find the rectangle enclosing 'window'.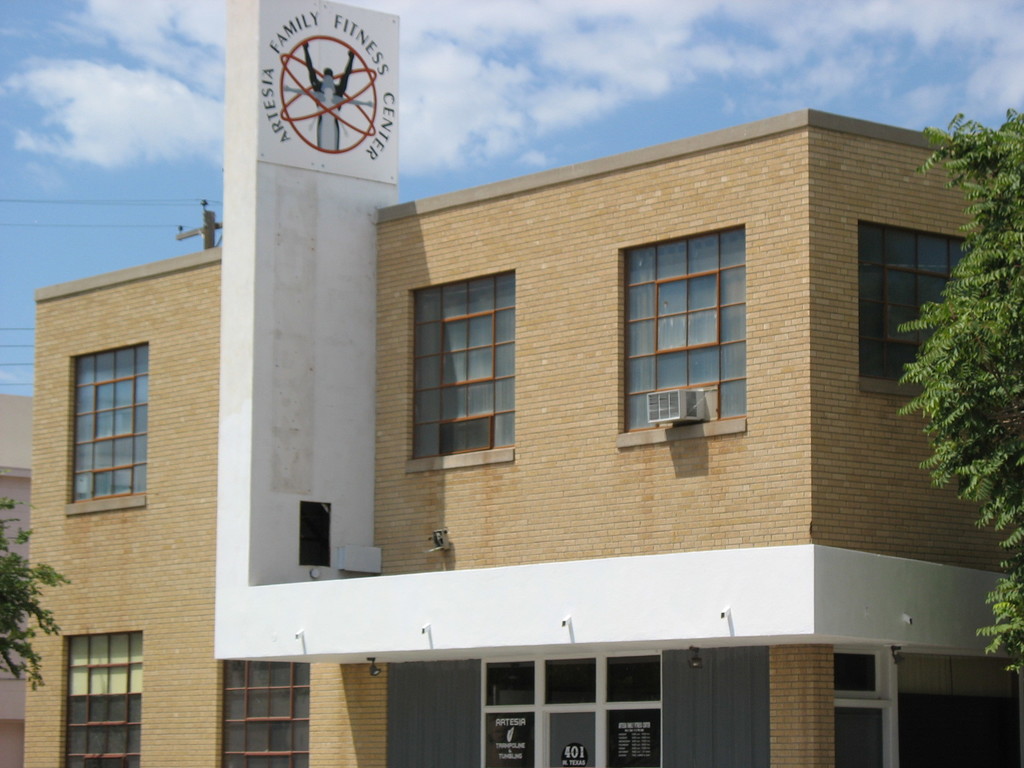
(833,644,898,767).
